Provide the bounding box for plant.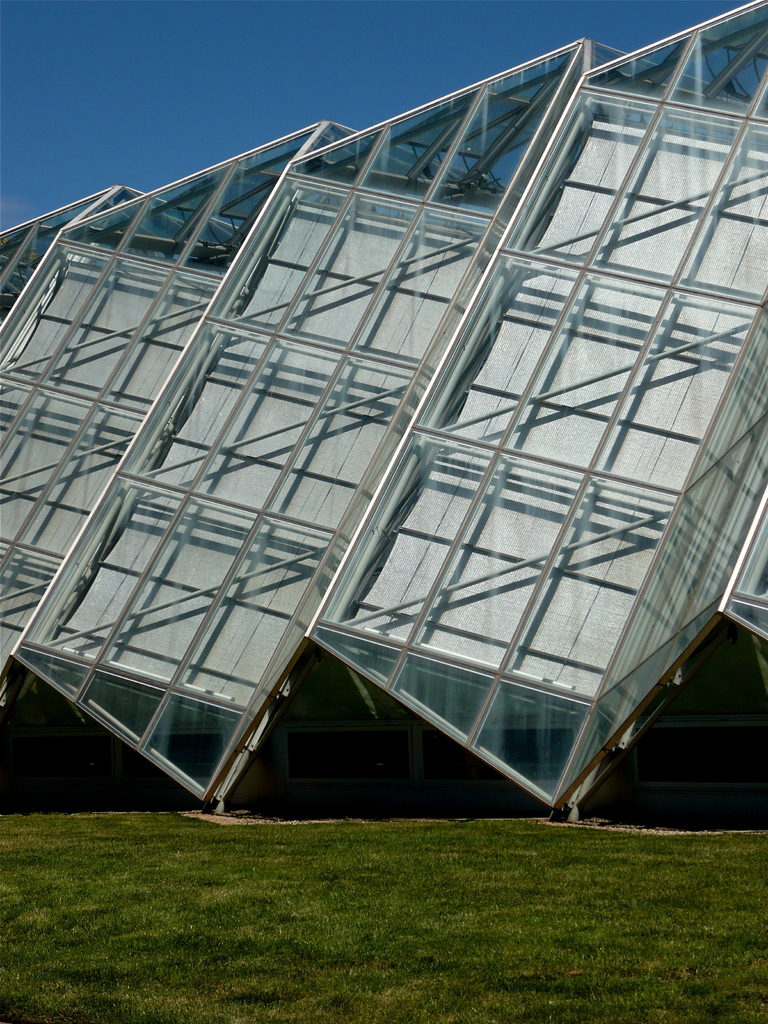
box=[3, 812, 767, 1023].
